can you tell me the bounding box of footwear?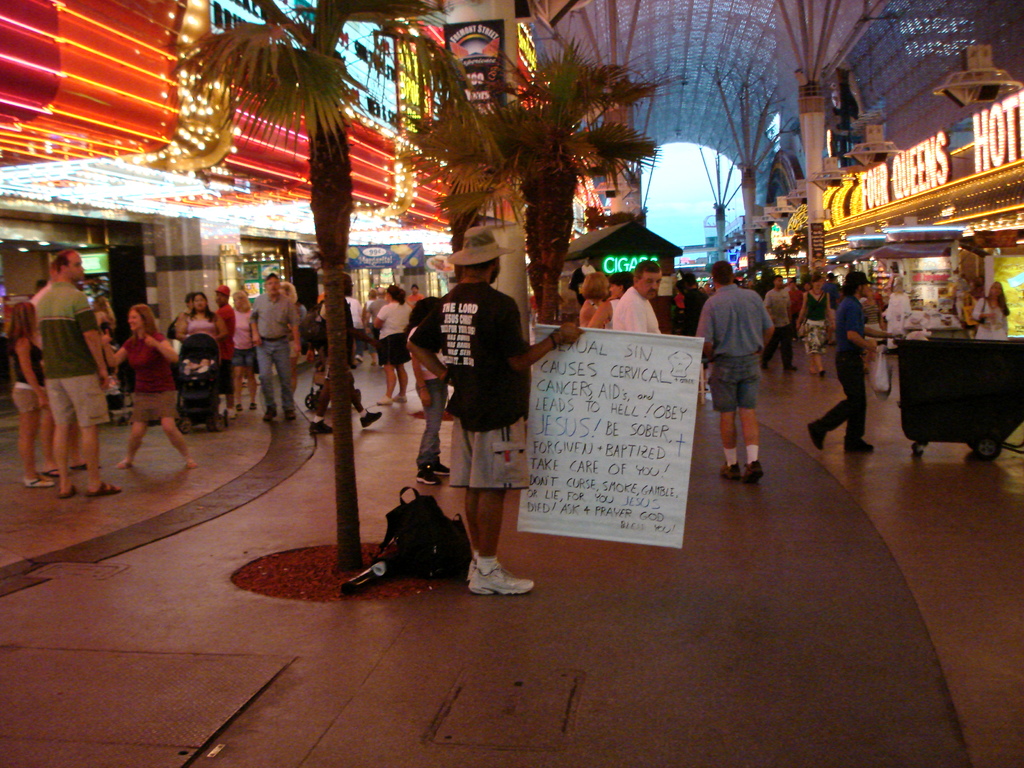
762,362,769,367.
